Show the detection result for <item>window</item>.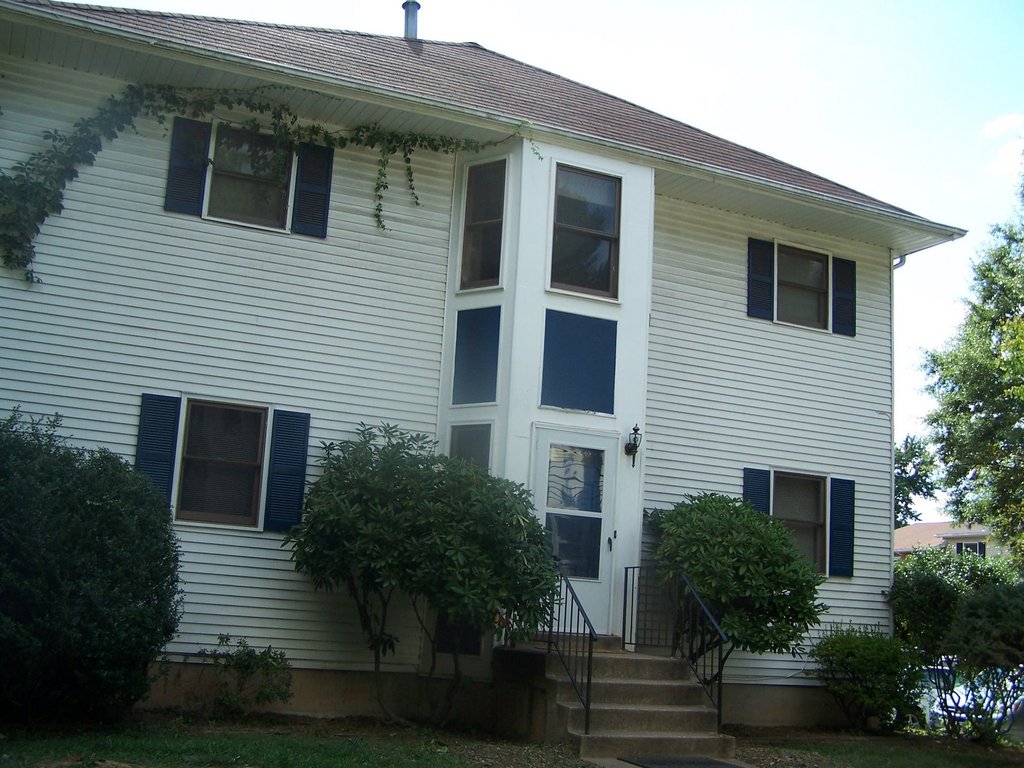
[449, 422, 492, 477].
